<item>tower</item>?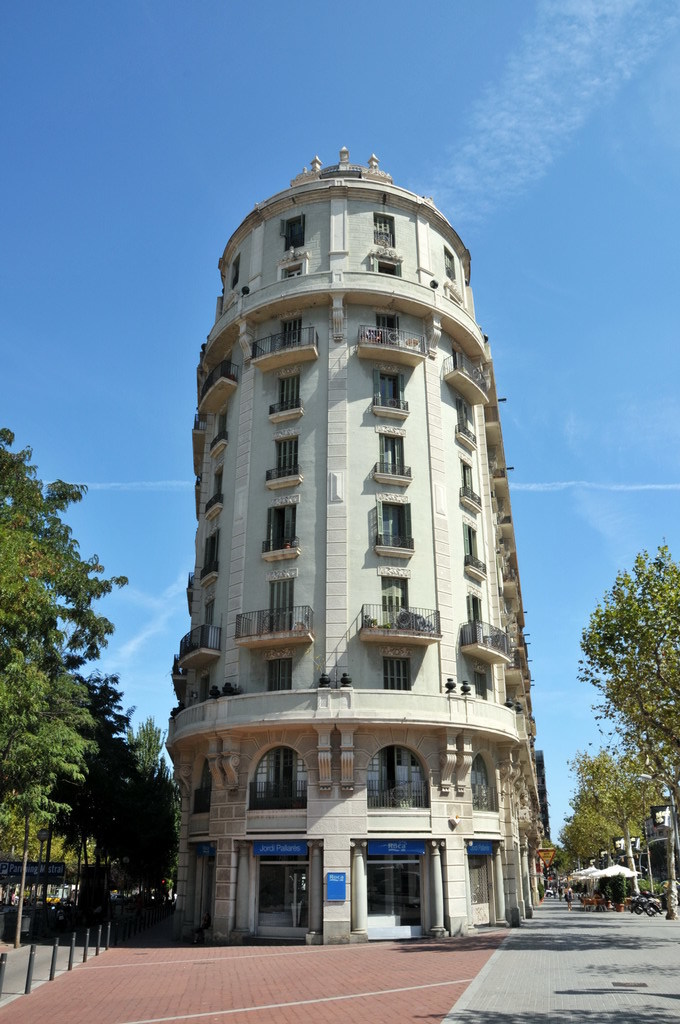
198,231,530,906
